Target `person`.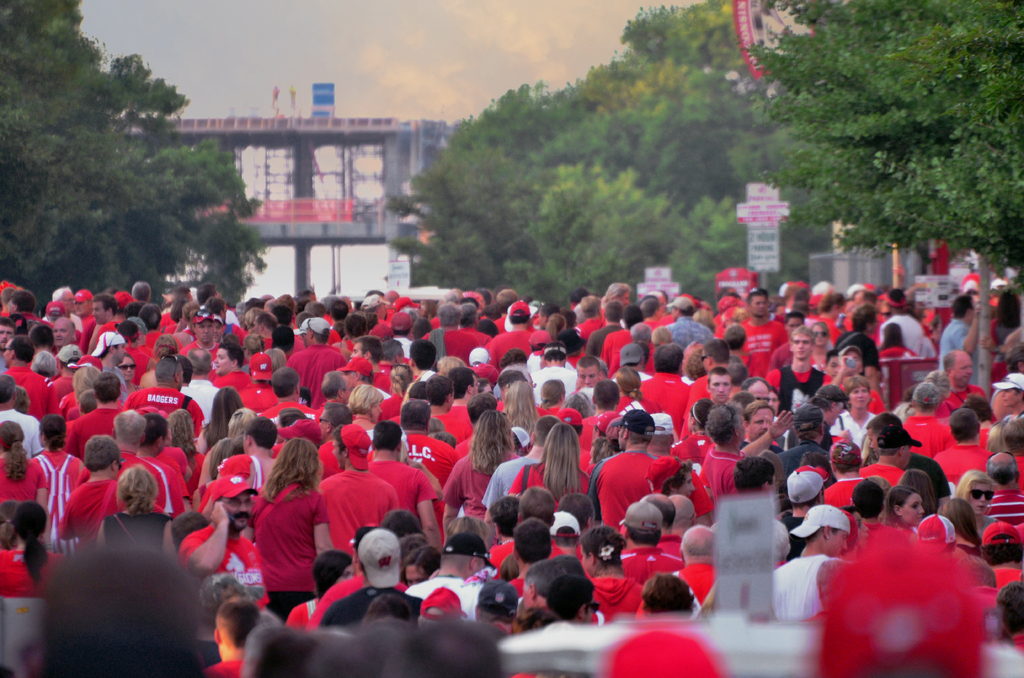
Target region: [left=592, top=278, right=635, bottom=305].
